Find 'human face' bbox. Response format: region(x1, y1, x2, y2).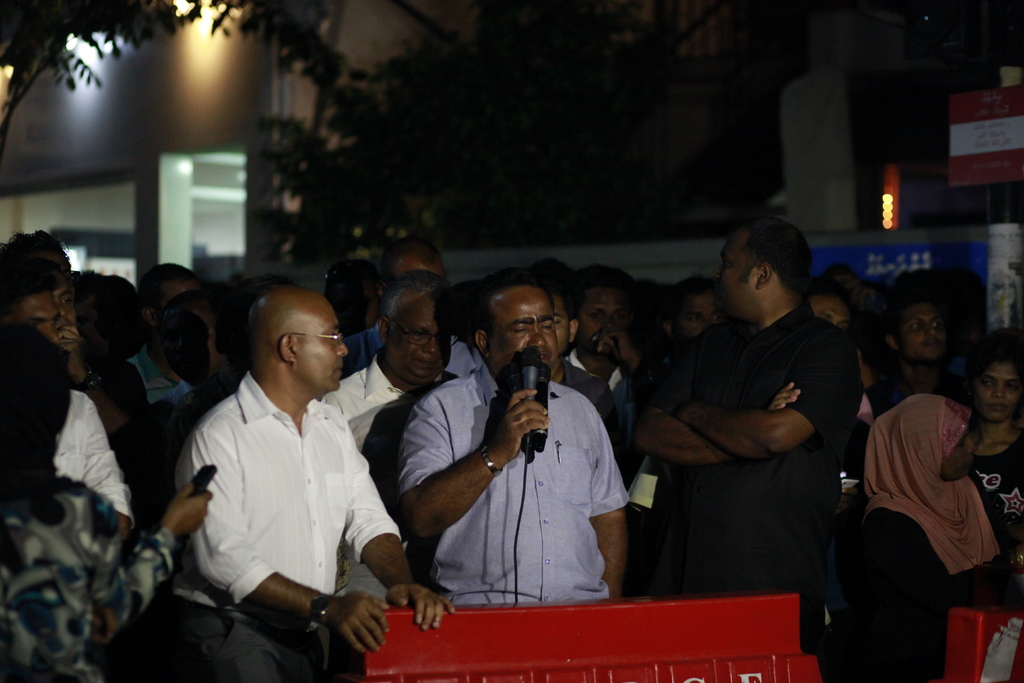
region(383, 296, 459, 383).
